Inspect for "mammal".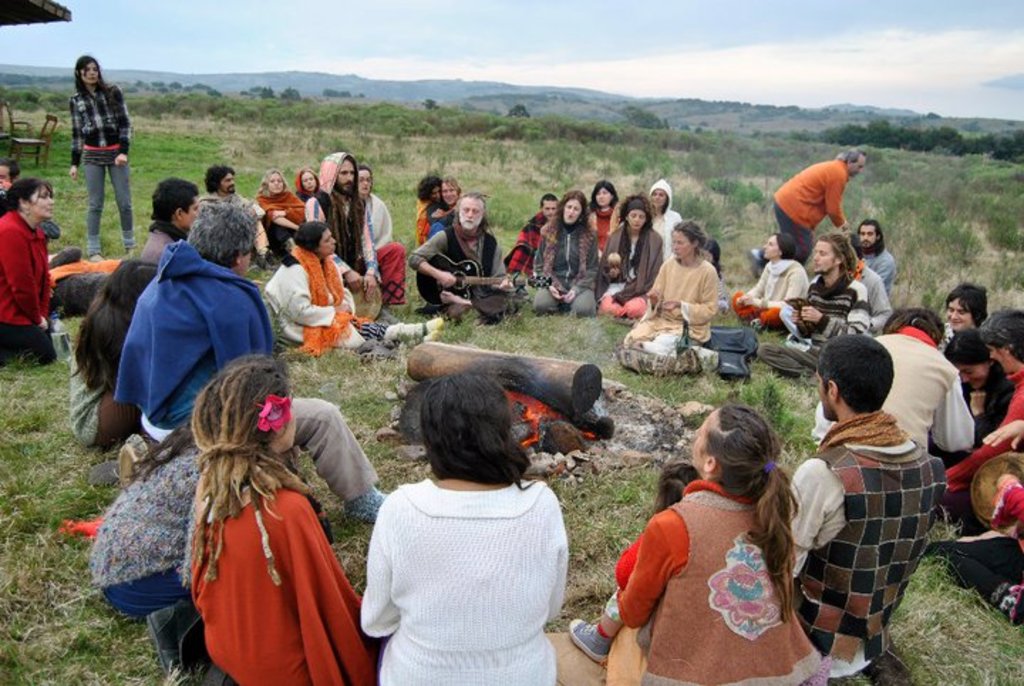
Inspection: 651:175:684:262.
